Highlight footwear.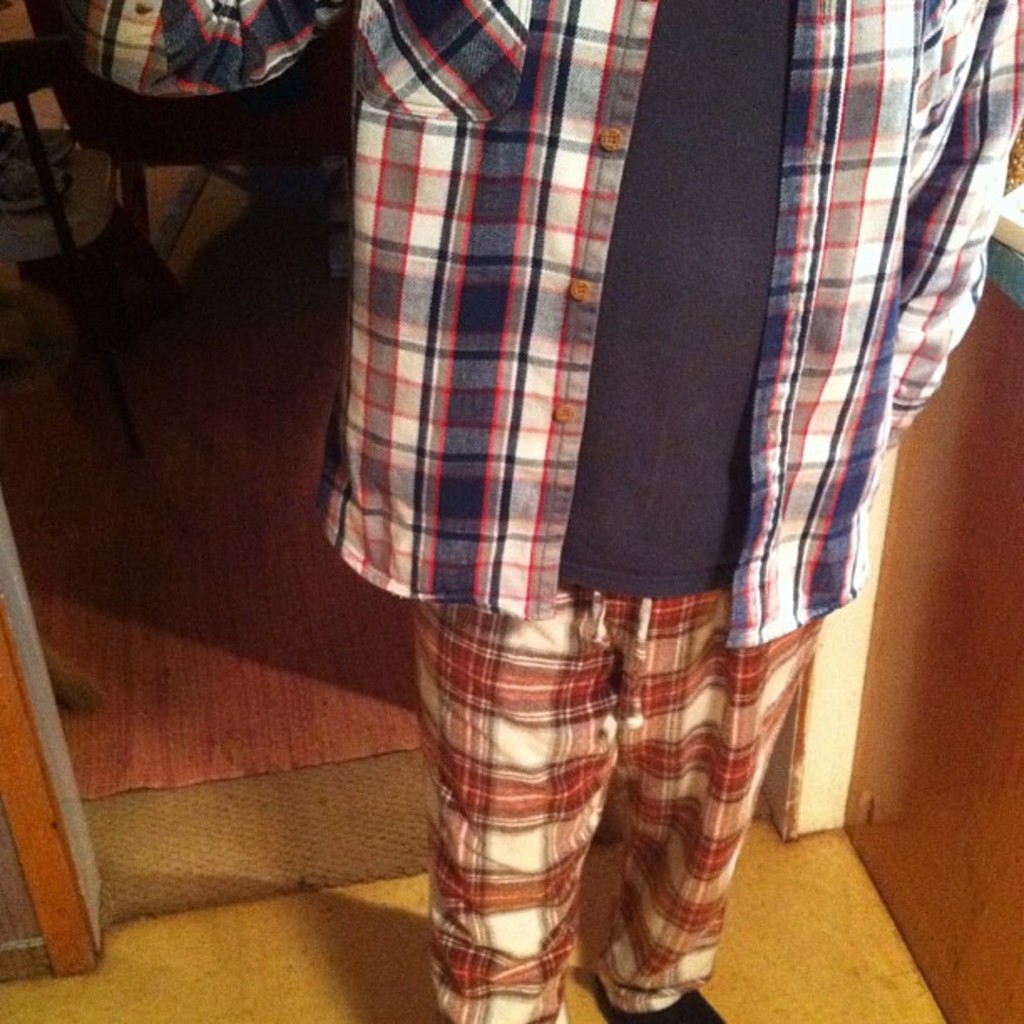
Highlighted region: bbox=(592, 979, 730, 1022).
